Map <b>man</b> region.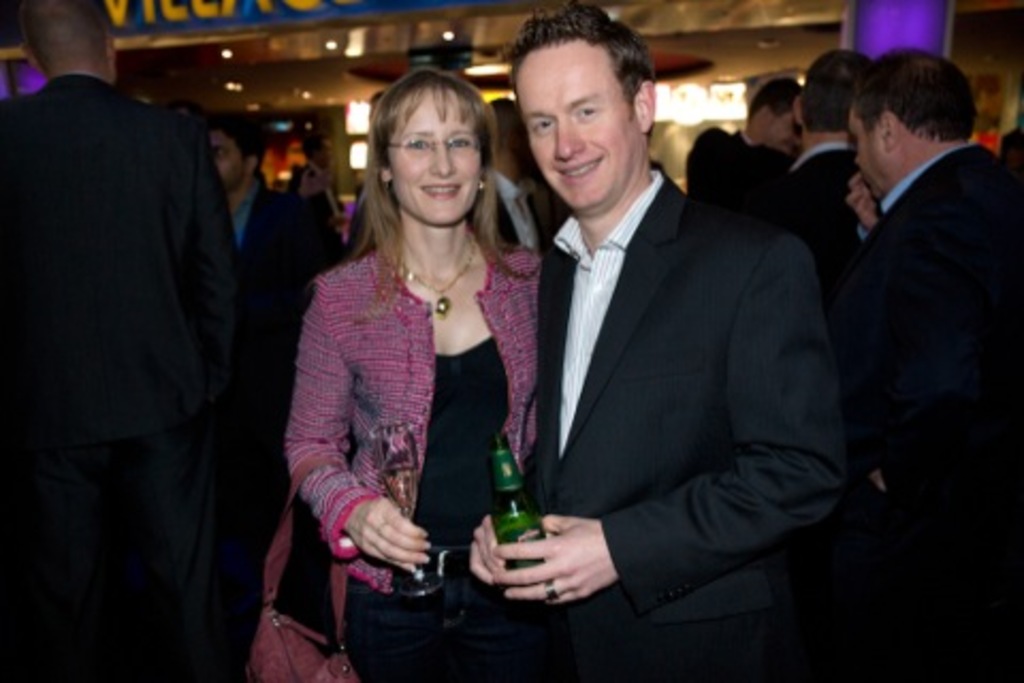
Mapped to {"left": 469, "top": 90, "right": 548, "bottom": 248}.
